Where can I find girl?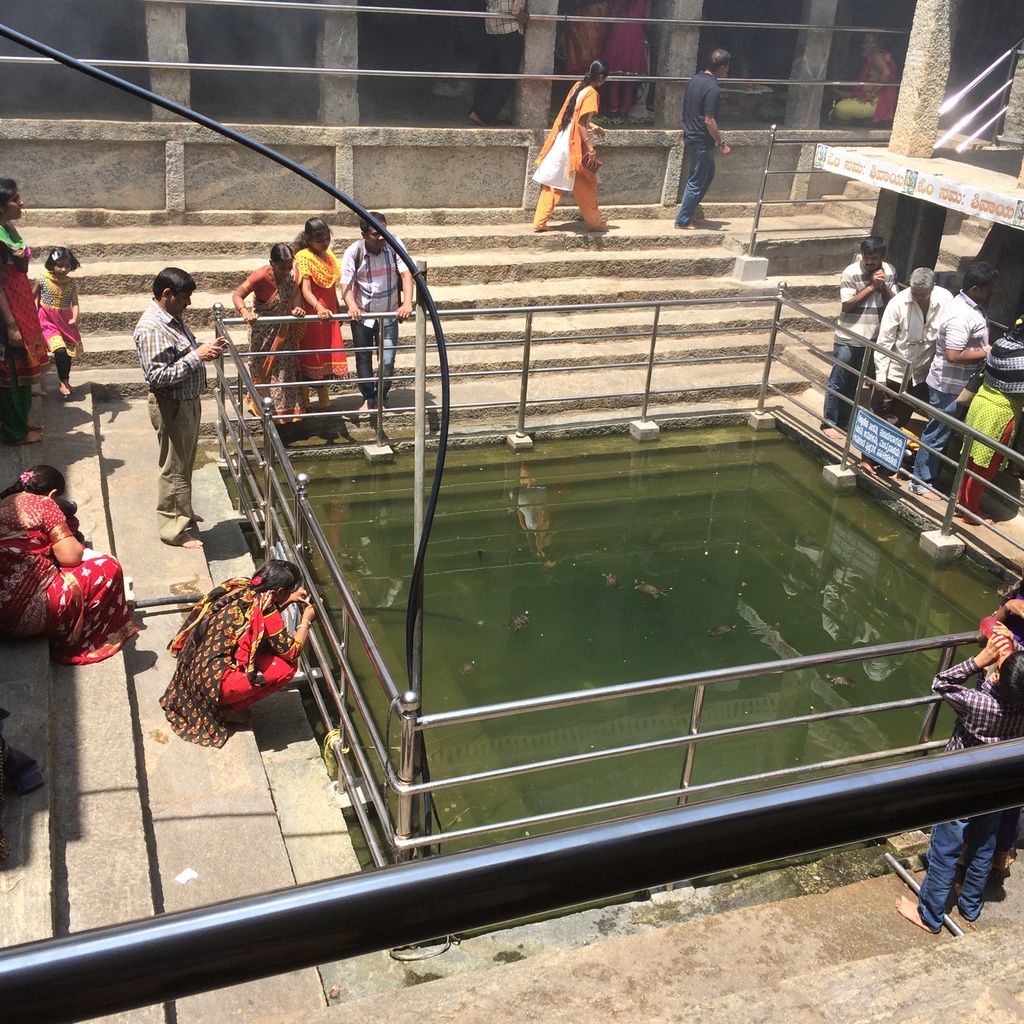
You can find it at bbox(32, 245, 83, 396).
